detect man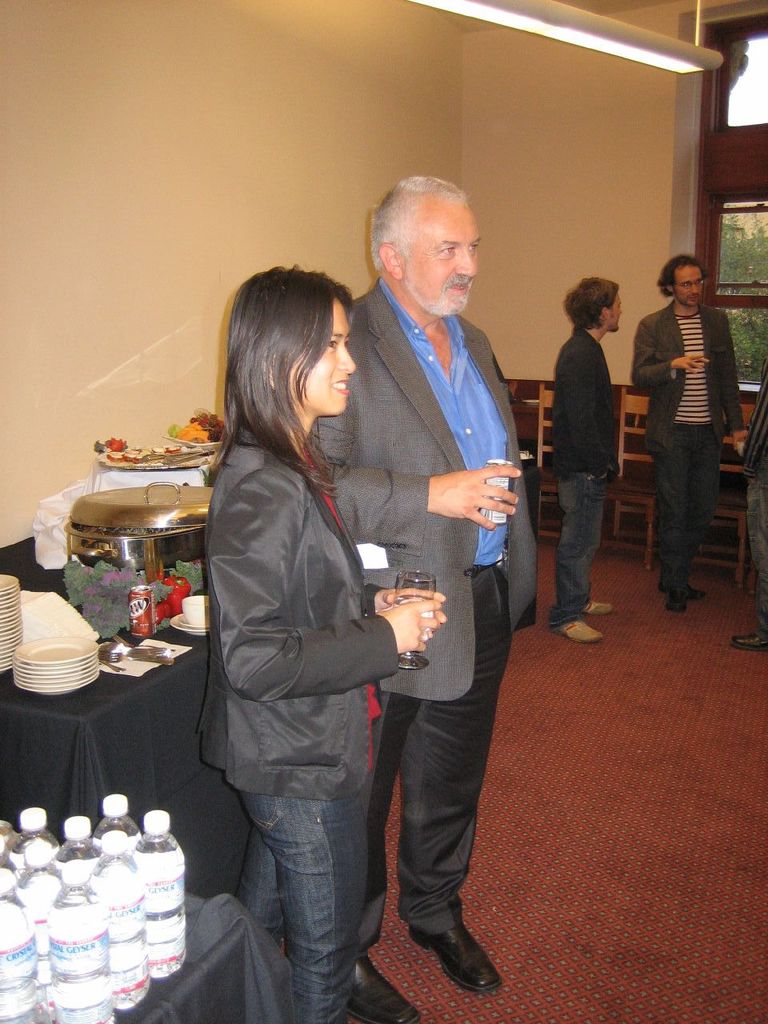
detection(641, 237, 752, 602)
